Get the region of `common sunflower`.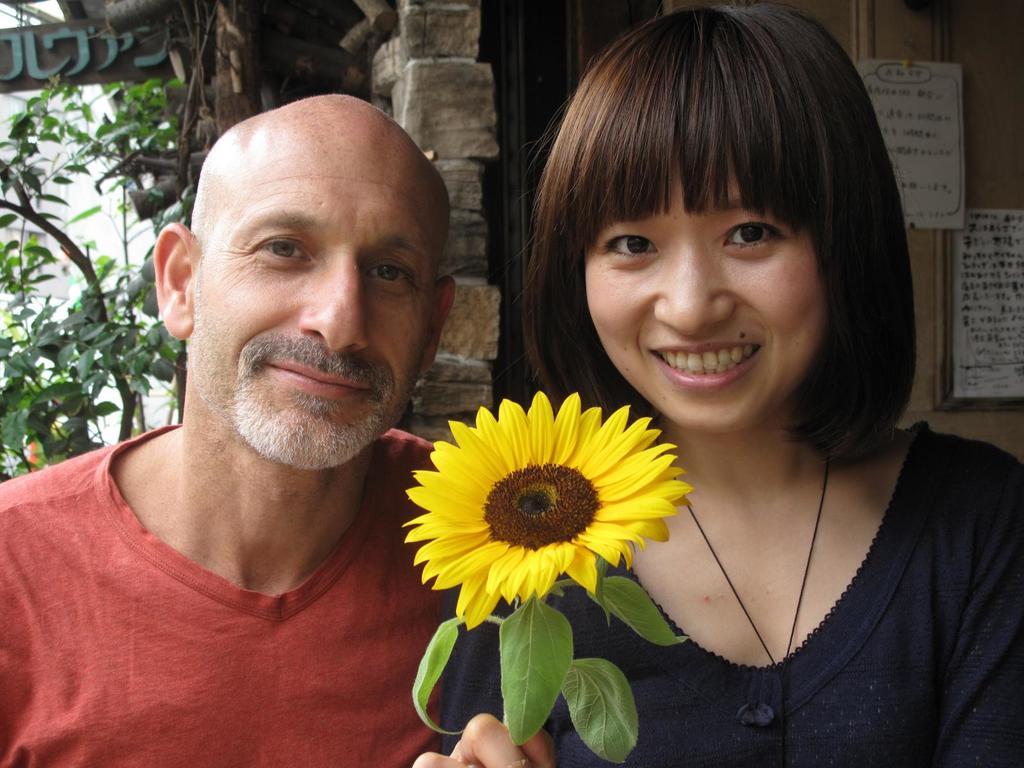
locate(395, 393, 692, 637).
